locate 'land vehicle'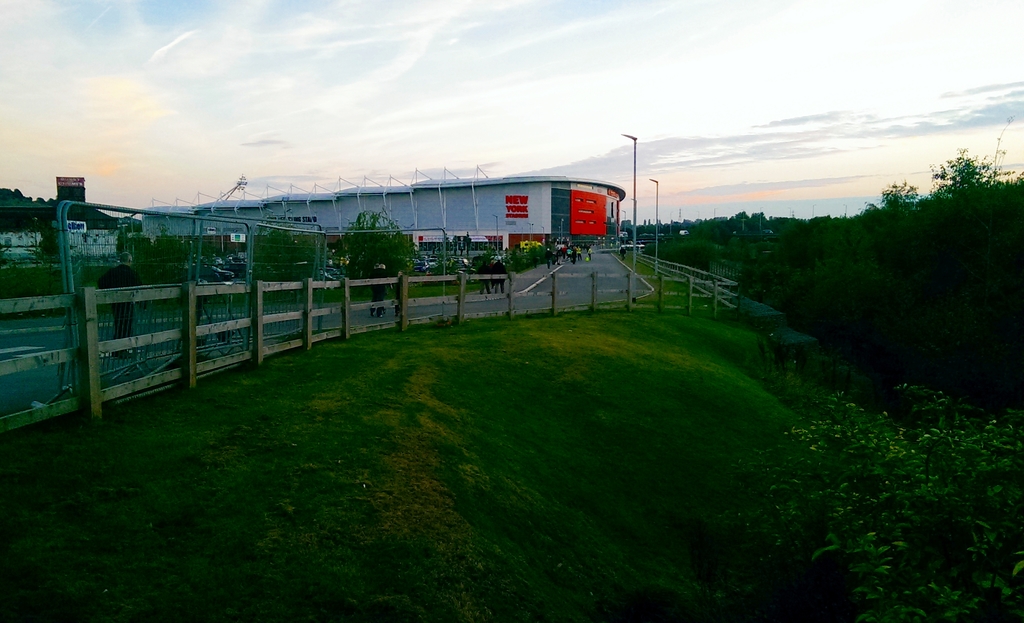
rect(451, 258, 476, 276)
